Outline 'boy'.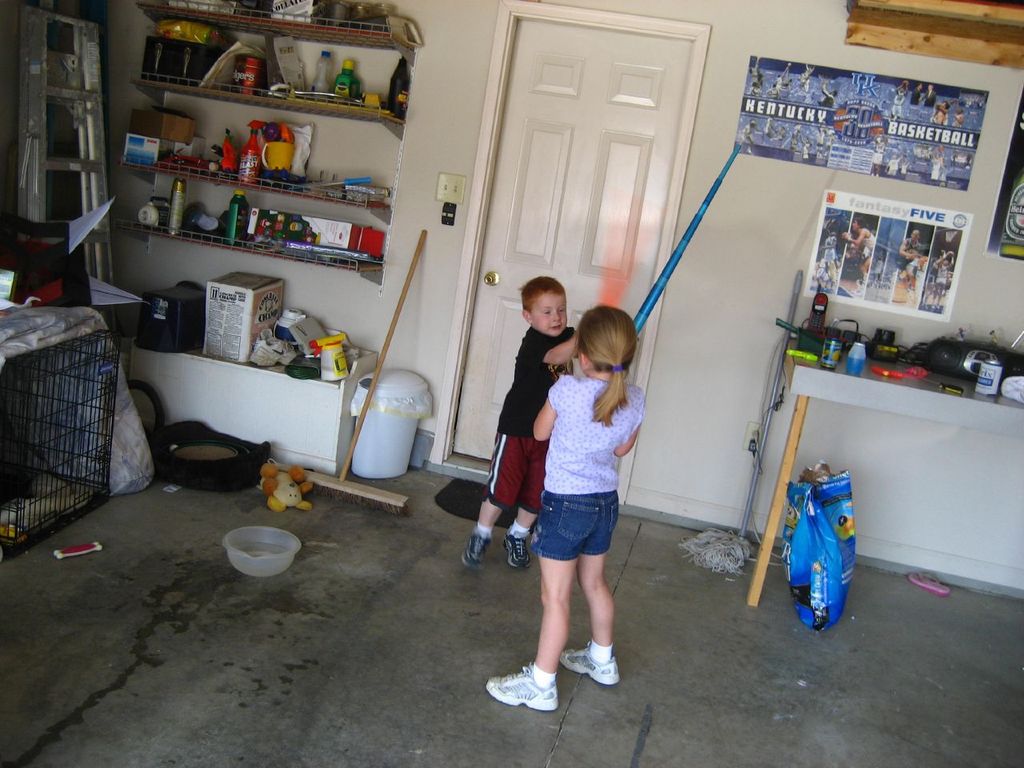
Outline: region(462, 271, 581, 575).
